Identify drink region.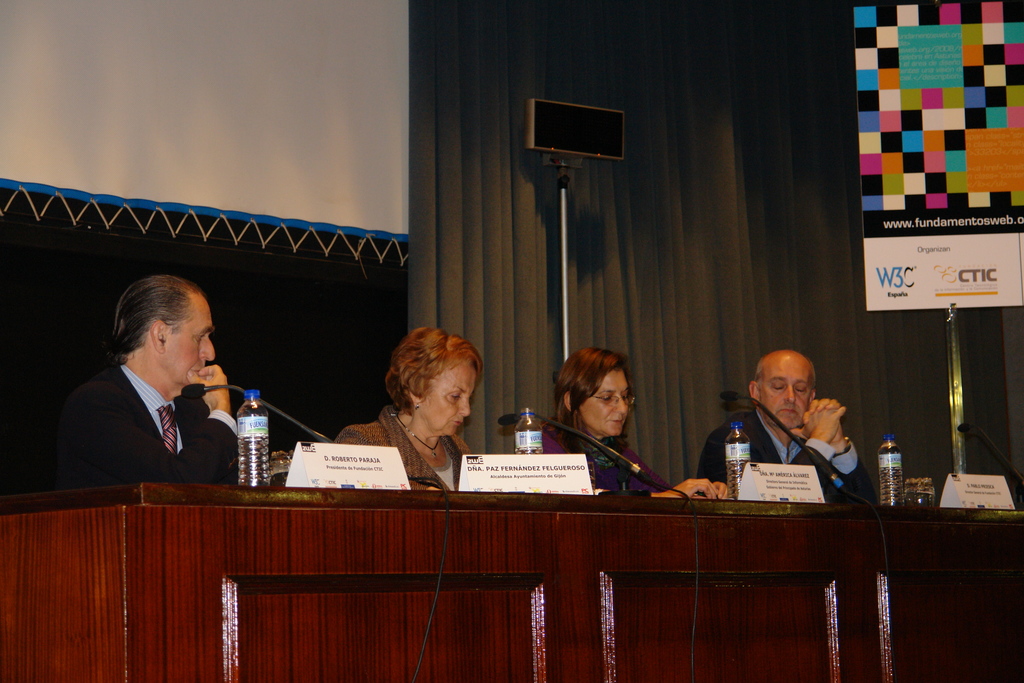
Region: {"left": 724, "top": 434, "right": 756, "bottom": 499}.
